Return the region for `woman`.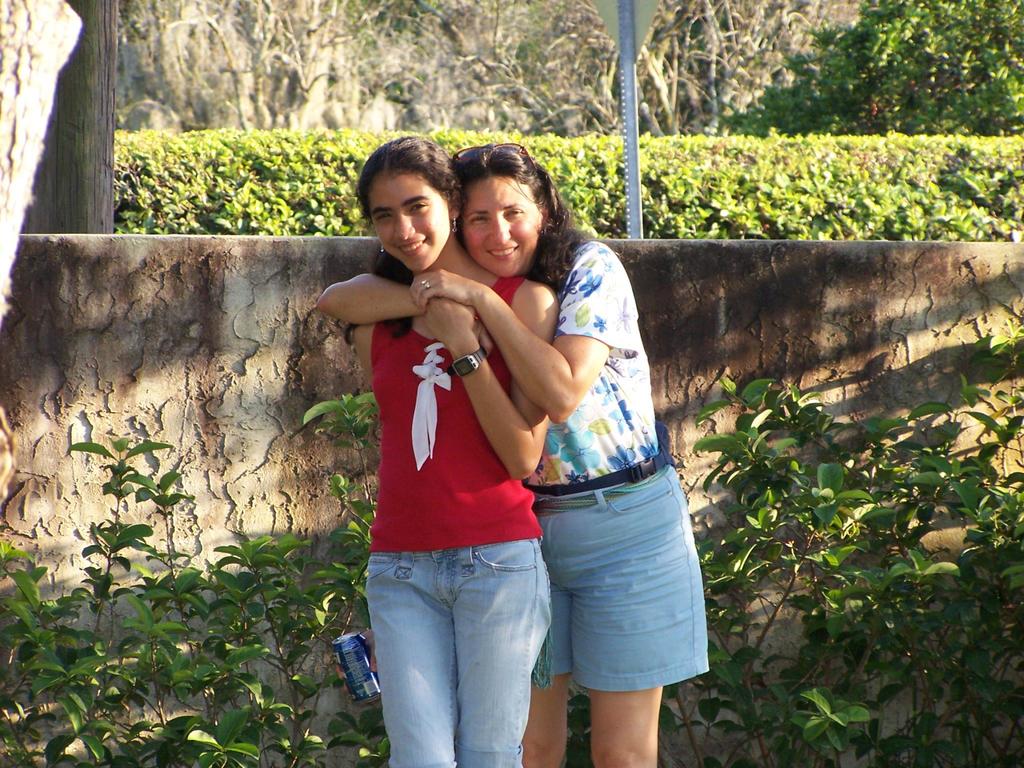
<bbox>315, 137, 713, 767</bbox>.
